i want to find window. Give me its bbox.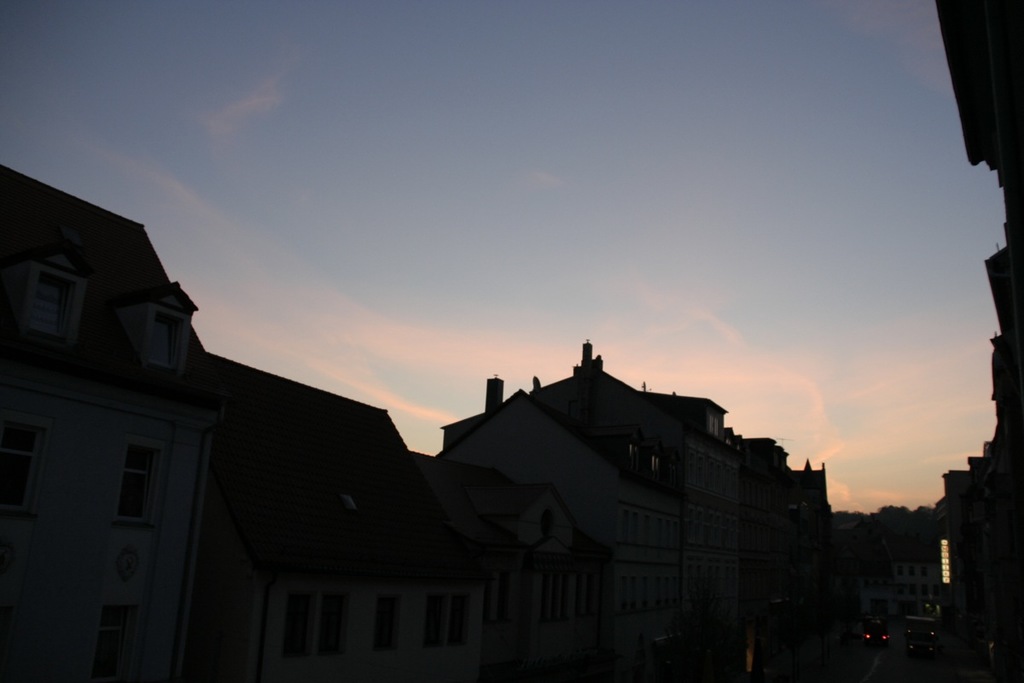
region(93, 602, 138, 682).
